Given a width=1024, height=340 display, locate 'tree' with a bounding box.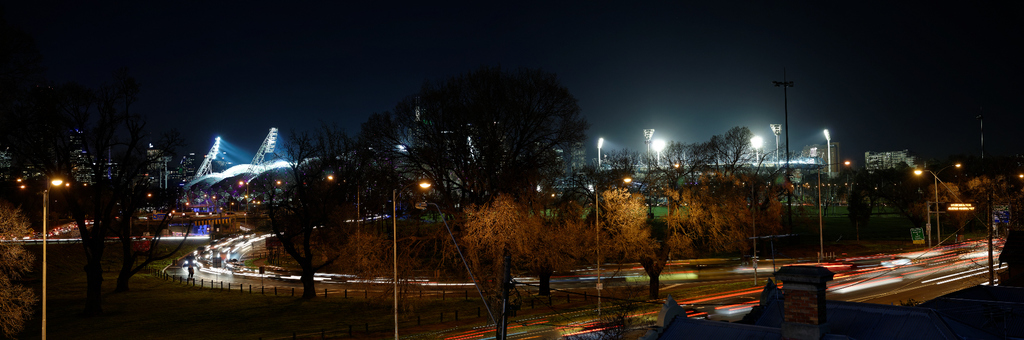
Located: (455,187,539,334).
